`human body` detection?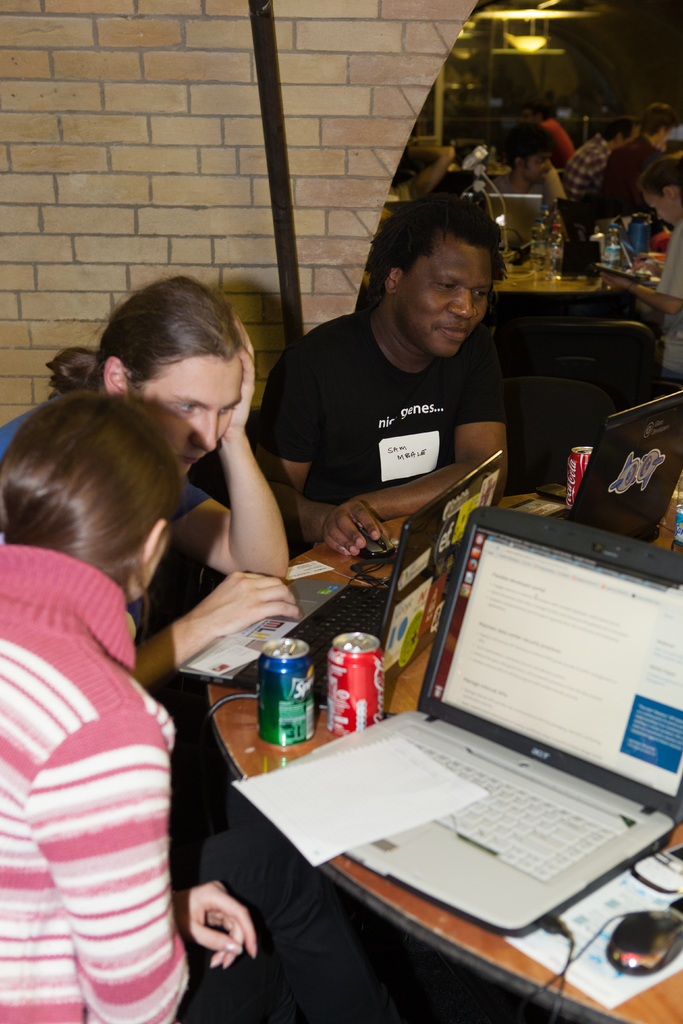
260:310:506:559
